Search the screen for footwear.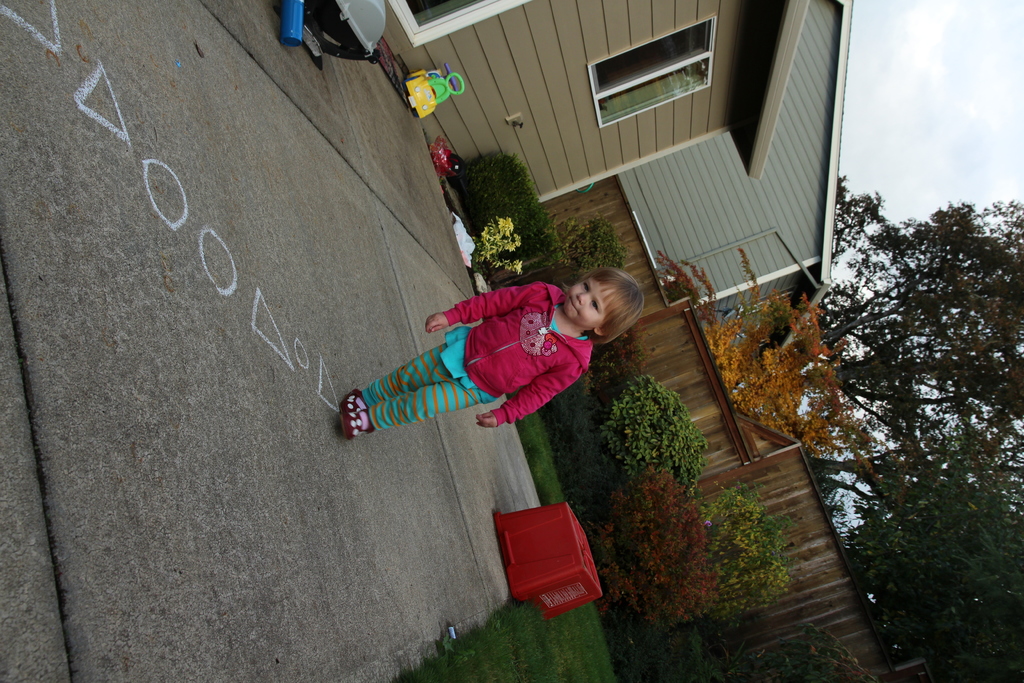
Found at locate(340, 410, 375, 441).
